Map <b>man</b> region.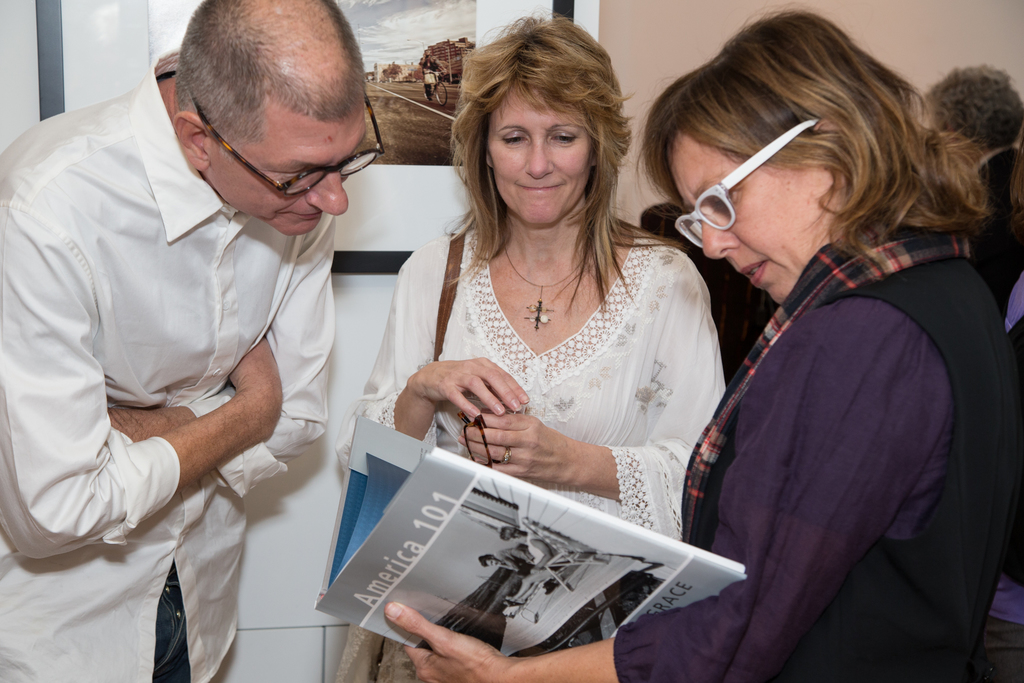
Mapped to <region>0, 0, 396, 682</region>.
